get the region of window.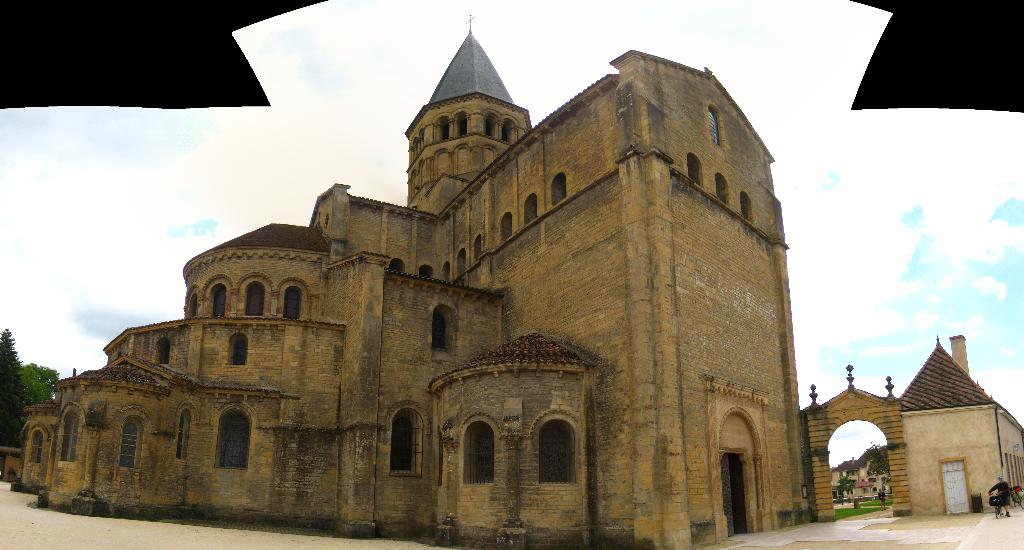
region(118, 420, 139, 469).
